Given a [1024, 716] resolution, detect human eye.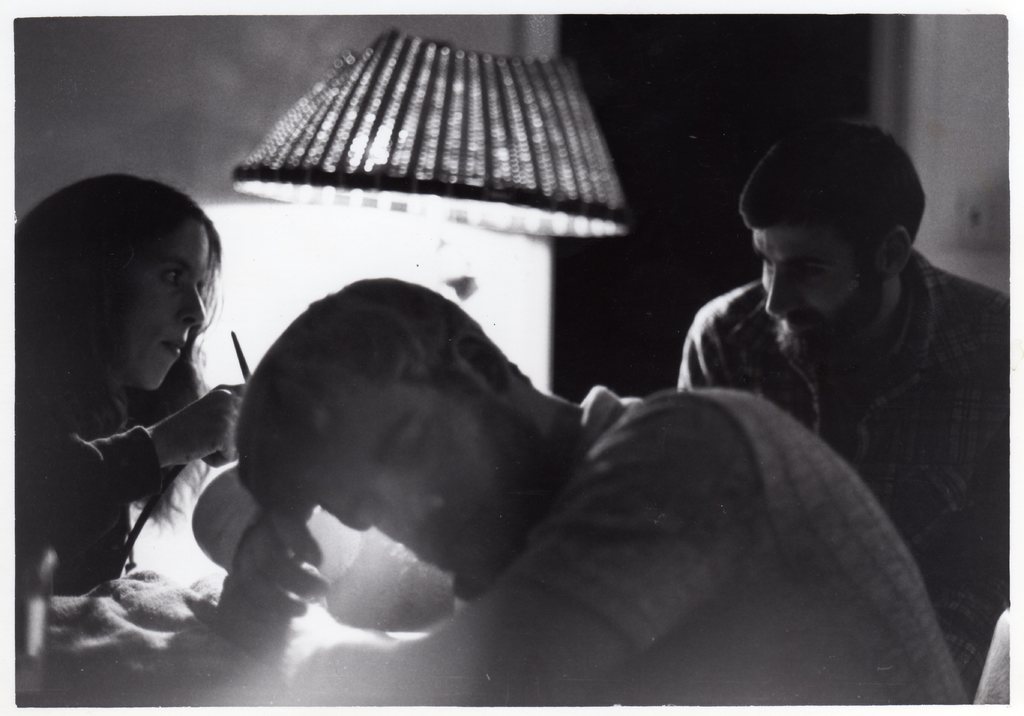
{"x1": 360, "y1": 504, "x2": 387, "y2": 532}.
